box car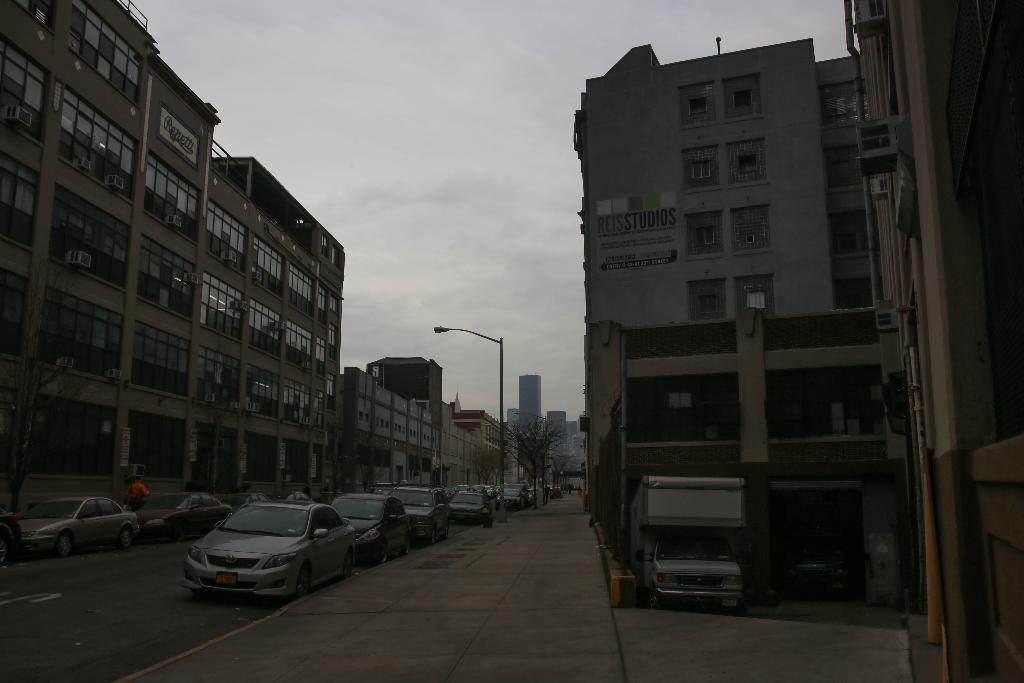
bbox=(443, 483, 486, 527)
